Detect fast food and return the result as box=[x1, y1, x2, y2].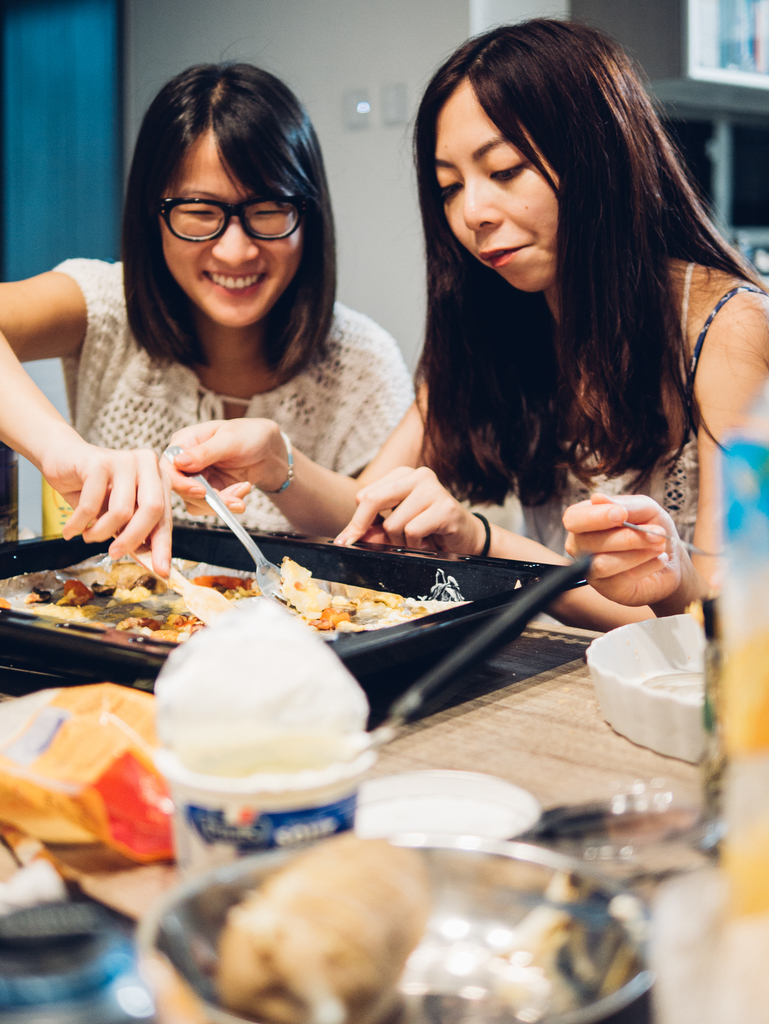
box=[0, 545, 458, 652].
